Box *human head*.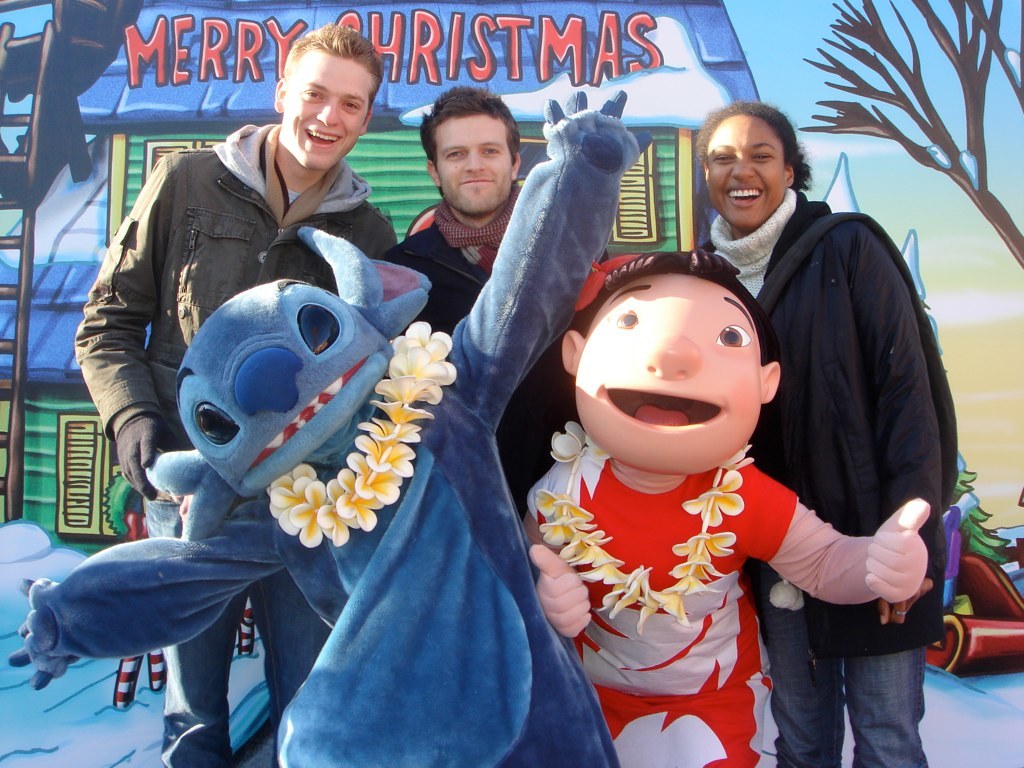
bbox=[269, 26, 386, 171].
